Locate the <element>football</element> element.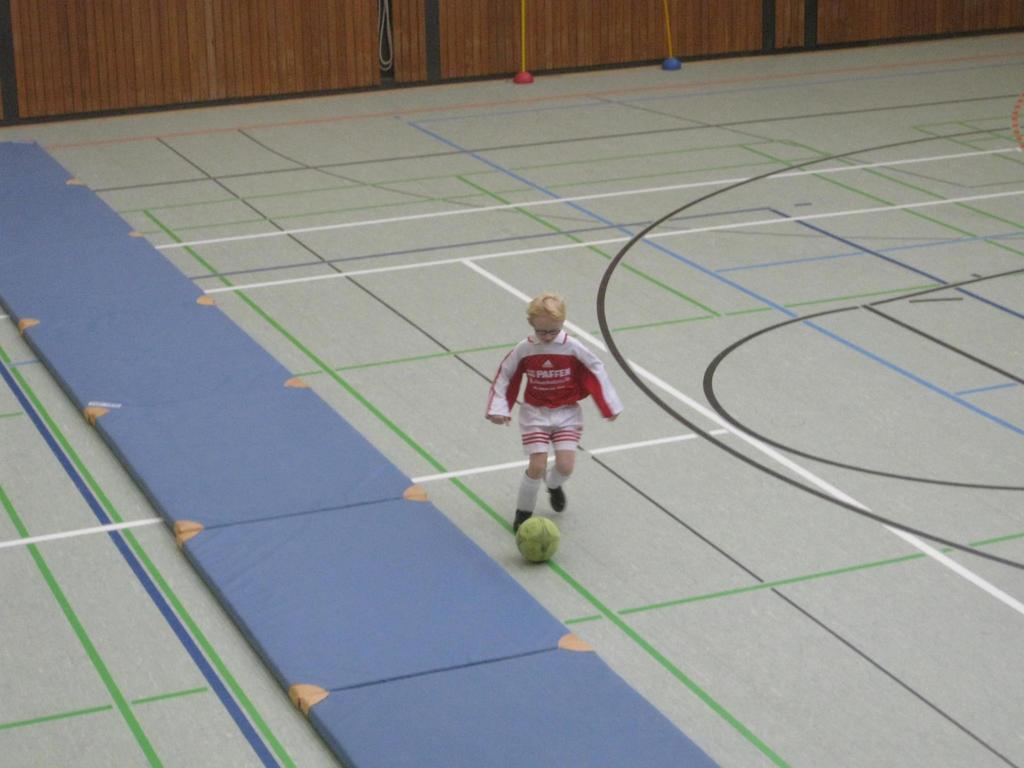
Element bbox: region(514, 515, 558, 561).
